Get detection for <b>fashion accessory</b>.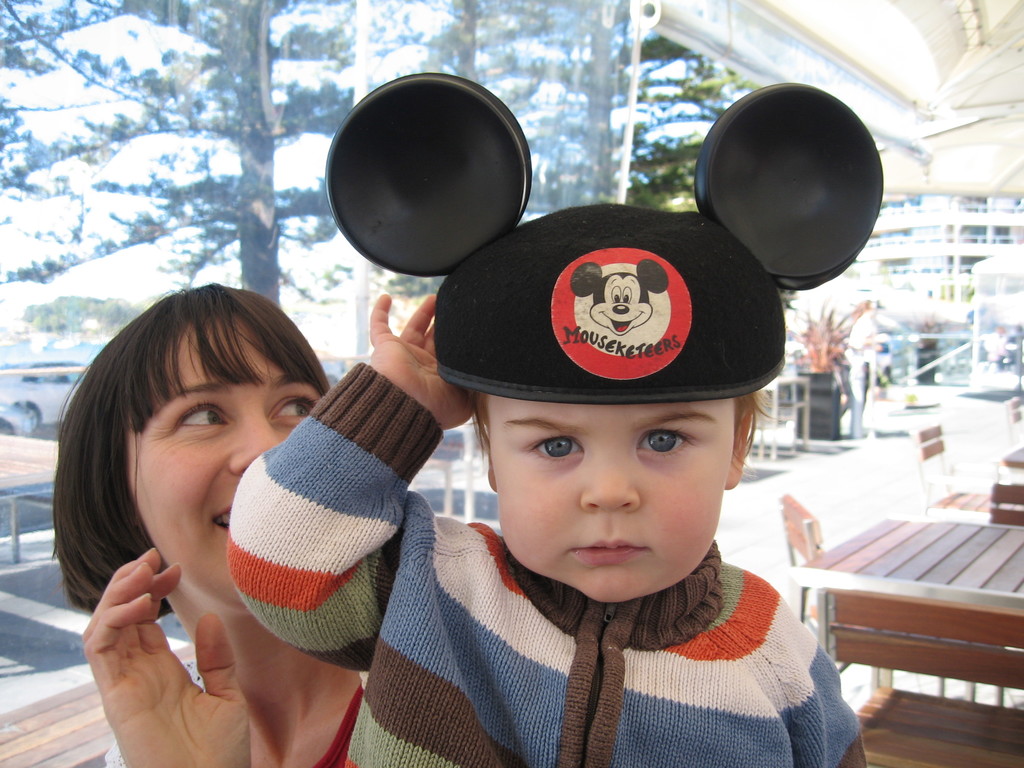
Detection: box(323, 68, 887, 406).
